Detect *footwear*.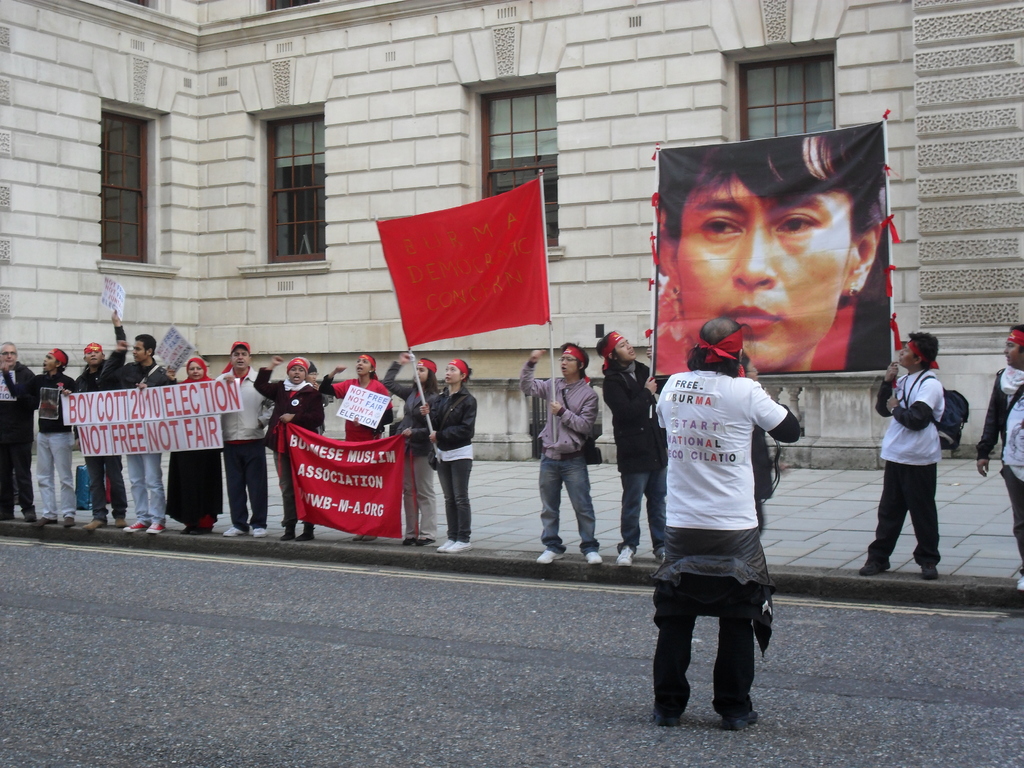
Detected at {"left": 417, "top": 537, "right": 439, "bottom": 547}.
